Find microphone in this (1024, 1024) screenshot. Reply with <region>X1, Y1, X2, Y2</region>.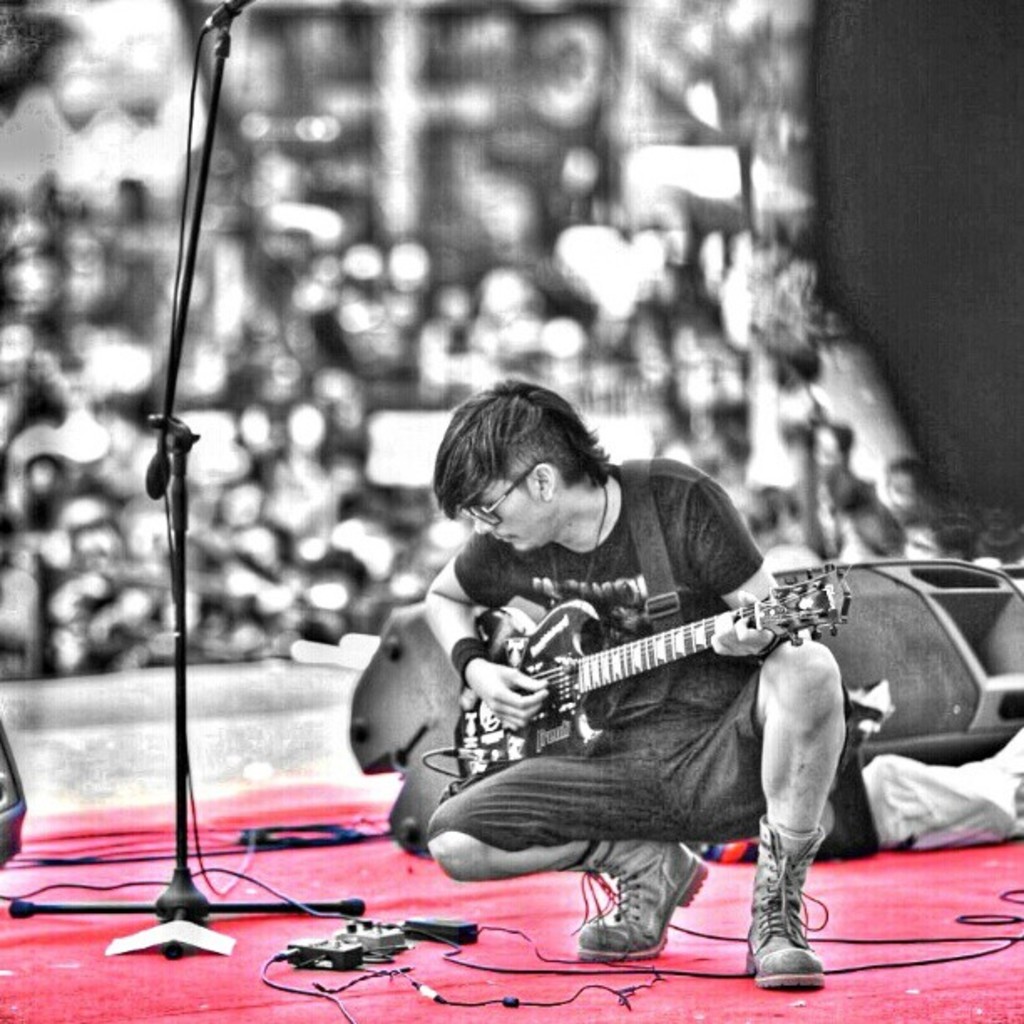
<region>211, 0, 261, 25</region>.
